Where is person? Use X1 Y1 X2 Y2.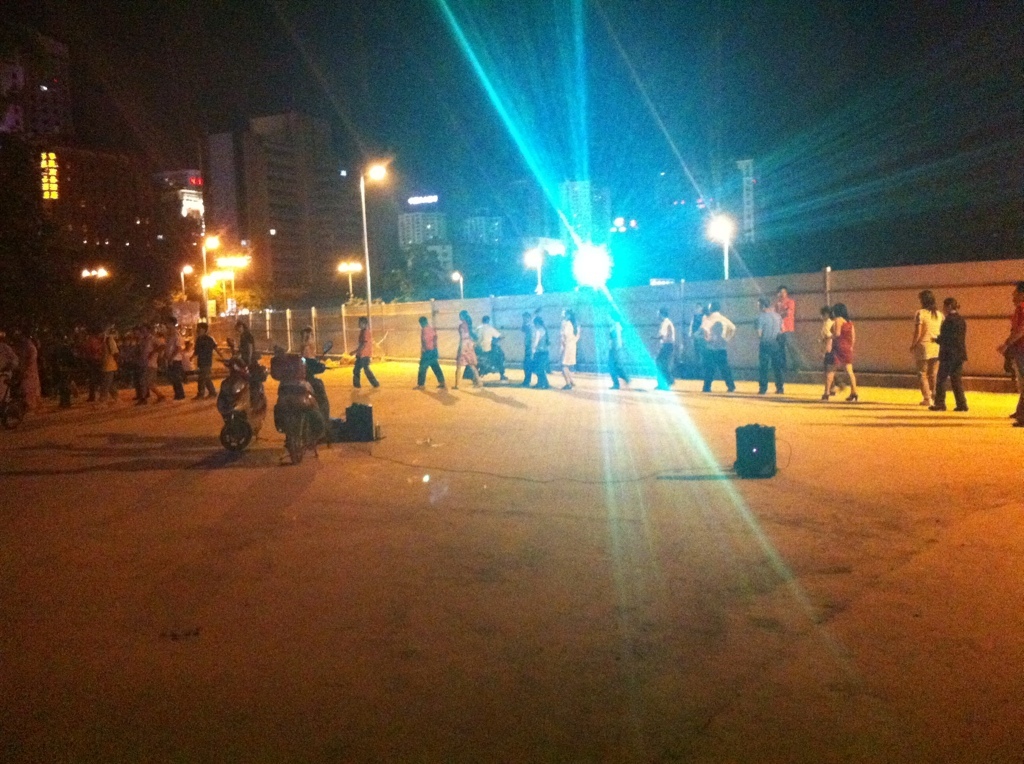
228 320 261 369.
